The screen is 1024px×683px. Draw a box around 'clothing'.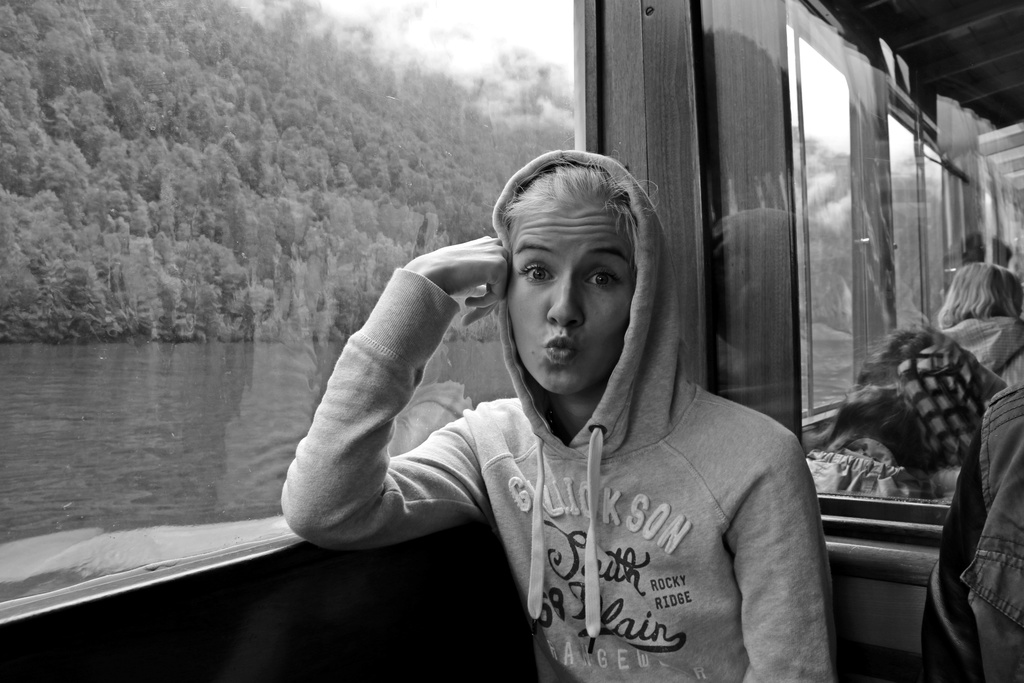
Rect(340, 242, 837, 676).
